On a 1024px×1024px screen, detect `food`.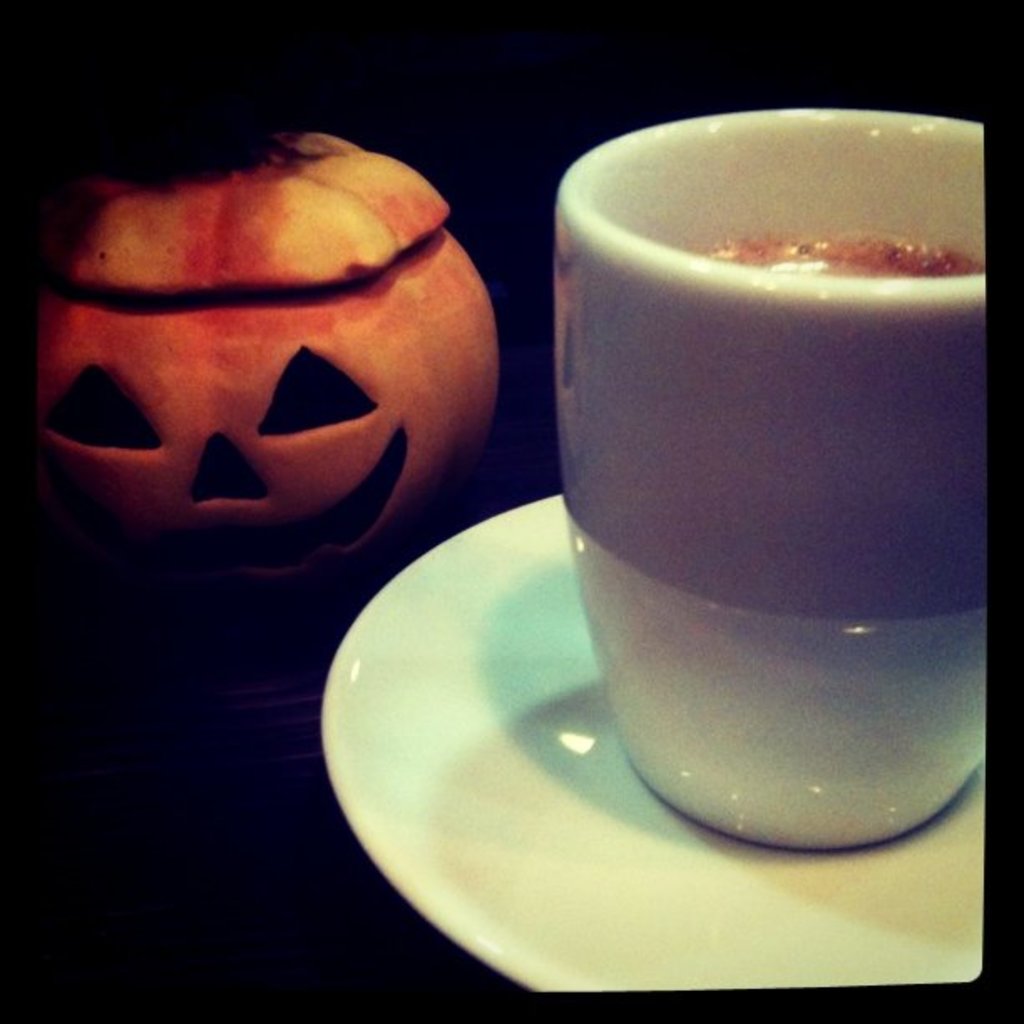
(left=691, top=233, right=982, bottom=278).
